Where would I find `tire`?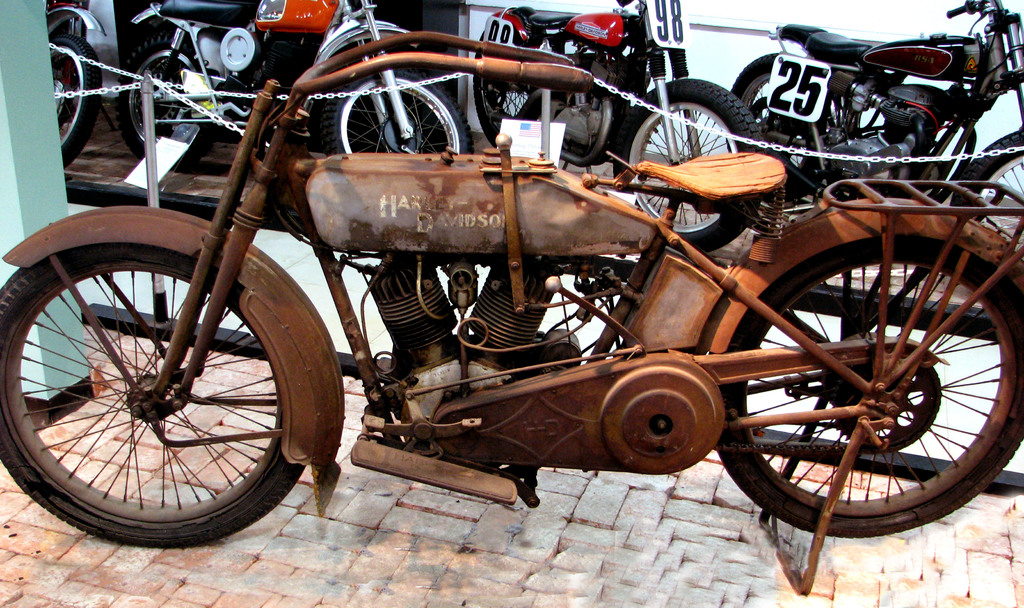
At {"left": 473, "top": 29, "right": 541, "bottom": 149}.
